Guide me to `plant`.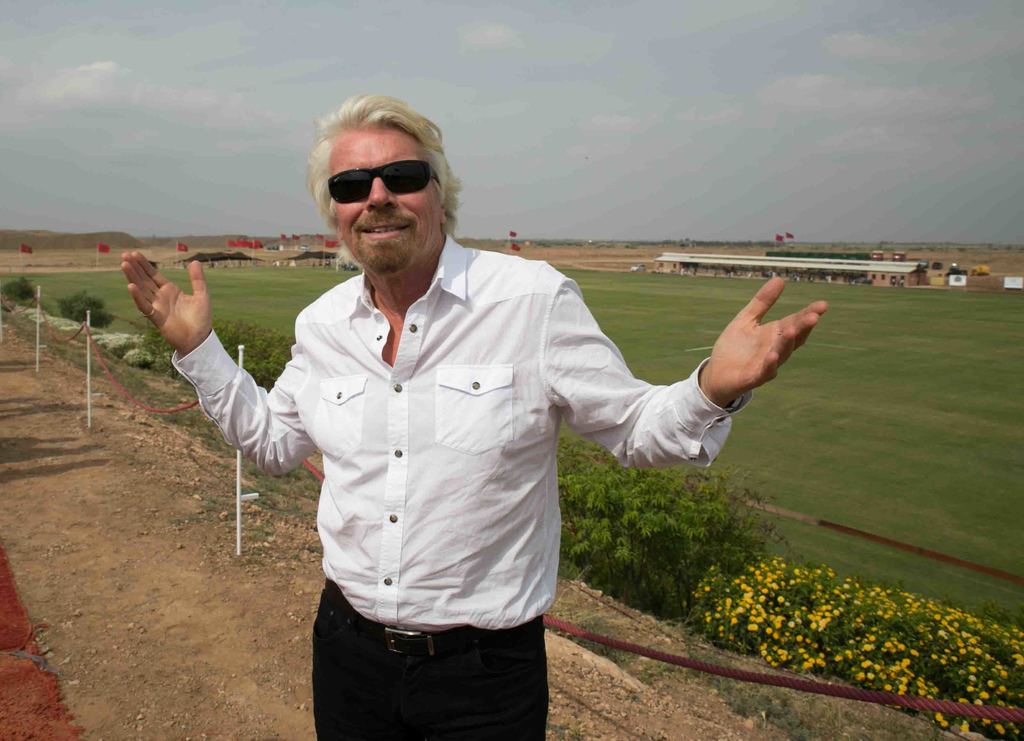
Guidance: (left=130, top=315, right=190, bottom=390).
